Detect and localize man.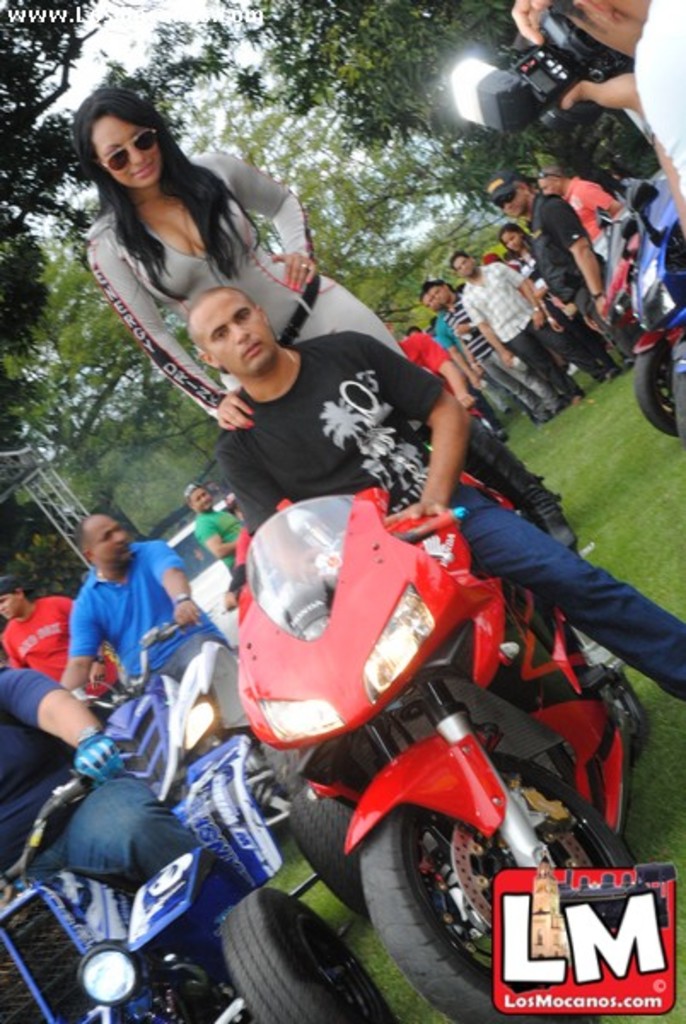
Localized at (420,287,544,422).
